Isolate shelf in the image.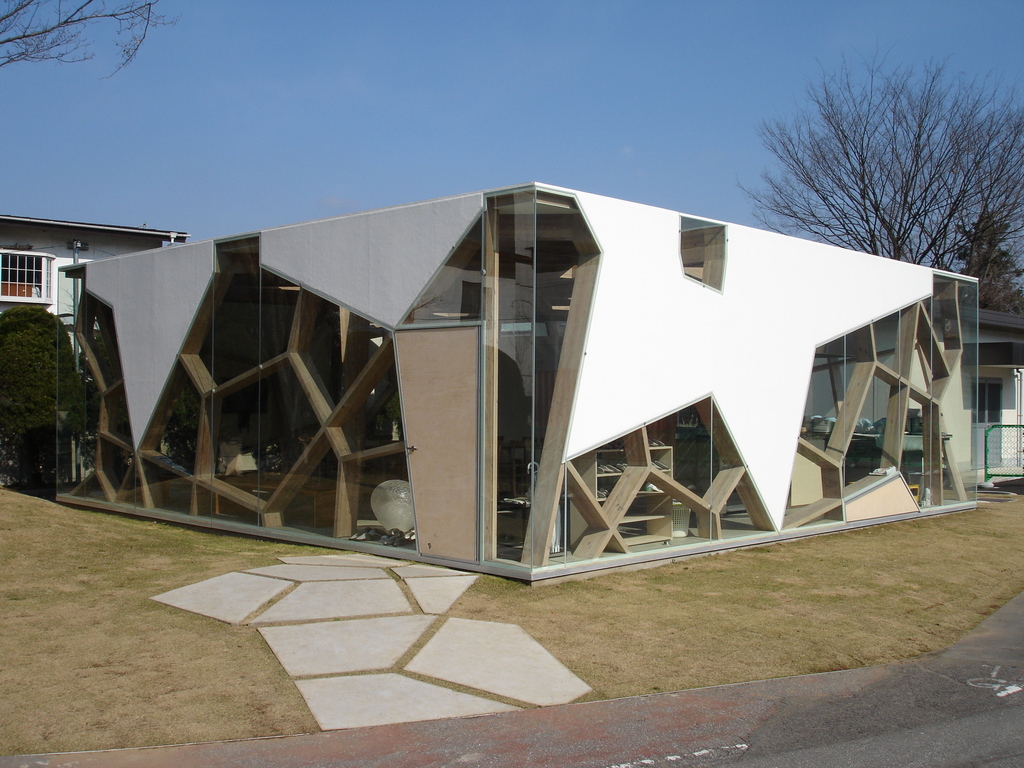
Isolated region: 583,442,674,557.
